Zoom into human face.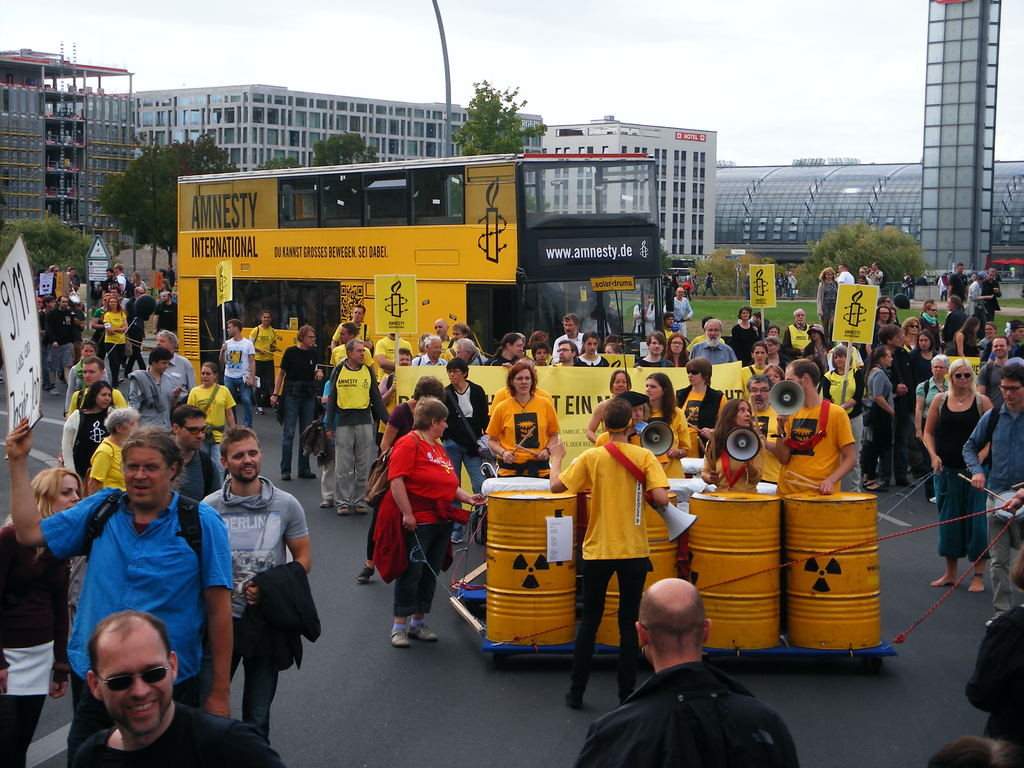
Zoom target: 510 369 532 392.
